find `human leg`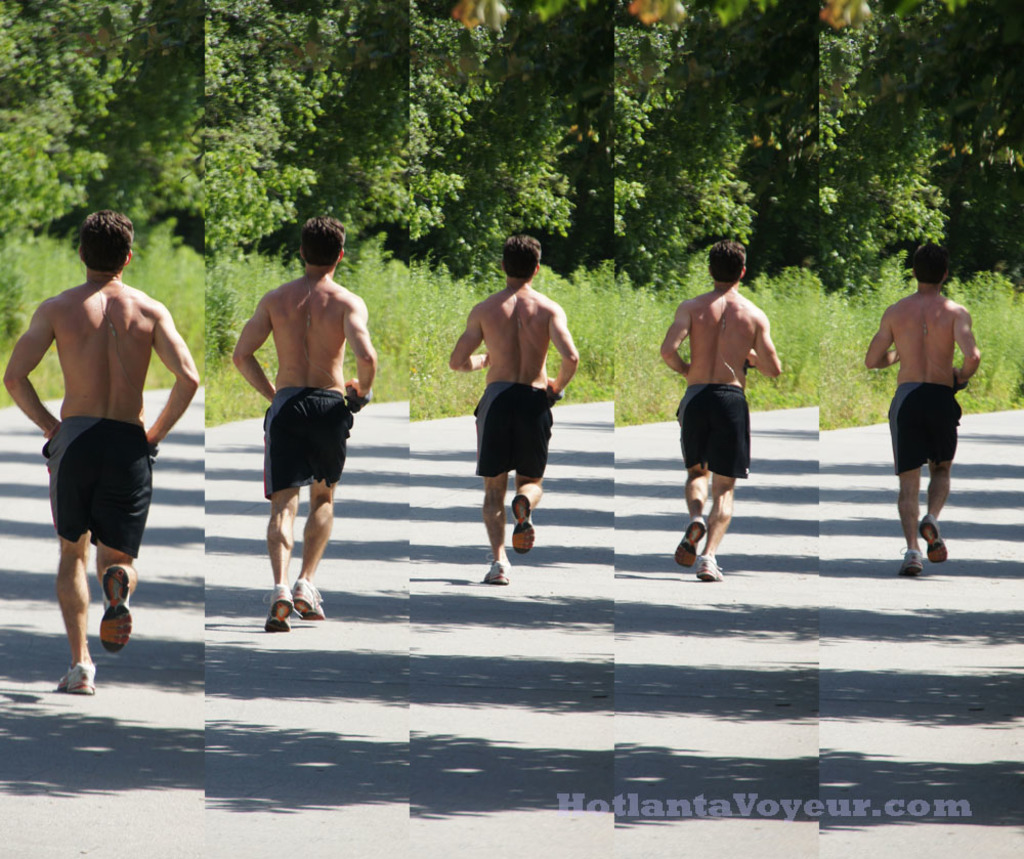
l=45, t=420, r=98, b=691
